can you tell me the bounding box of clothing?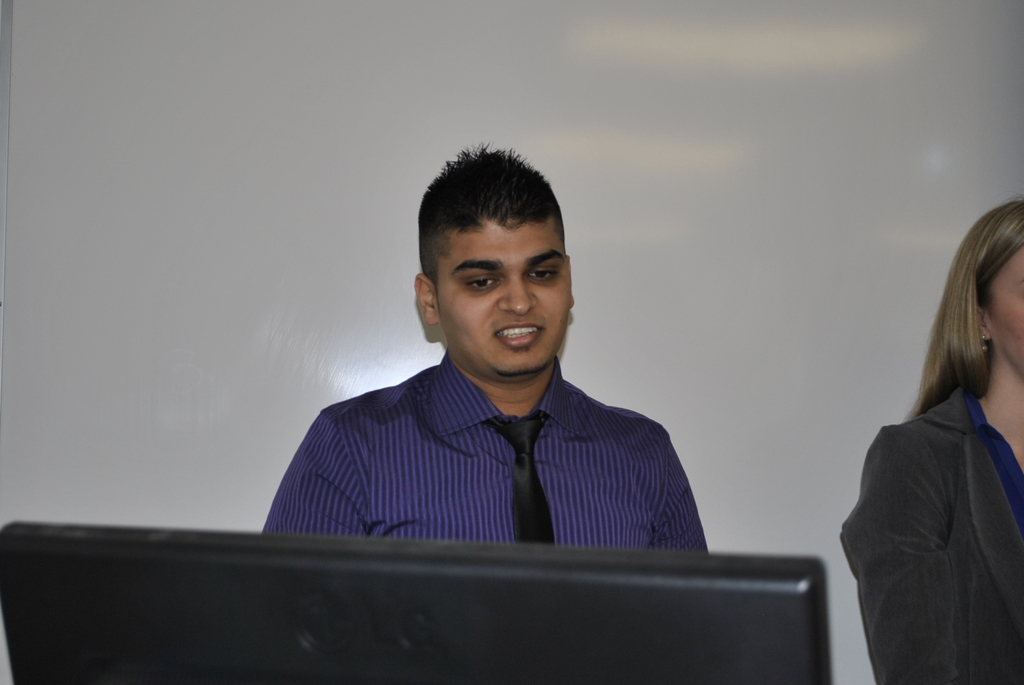
l=268, t=314, r=714, b=572.
